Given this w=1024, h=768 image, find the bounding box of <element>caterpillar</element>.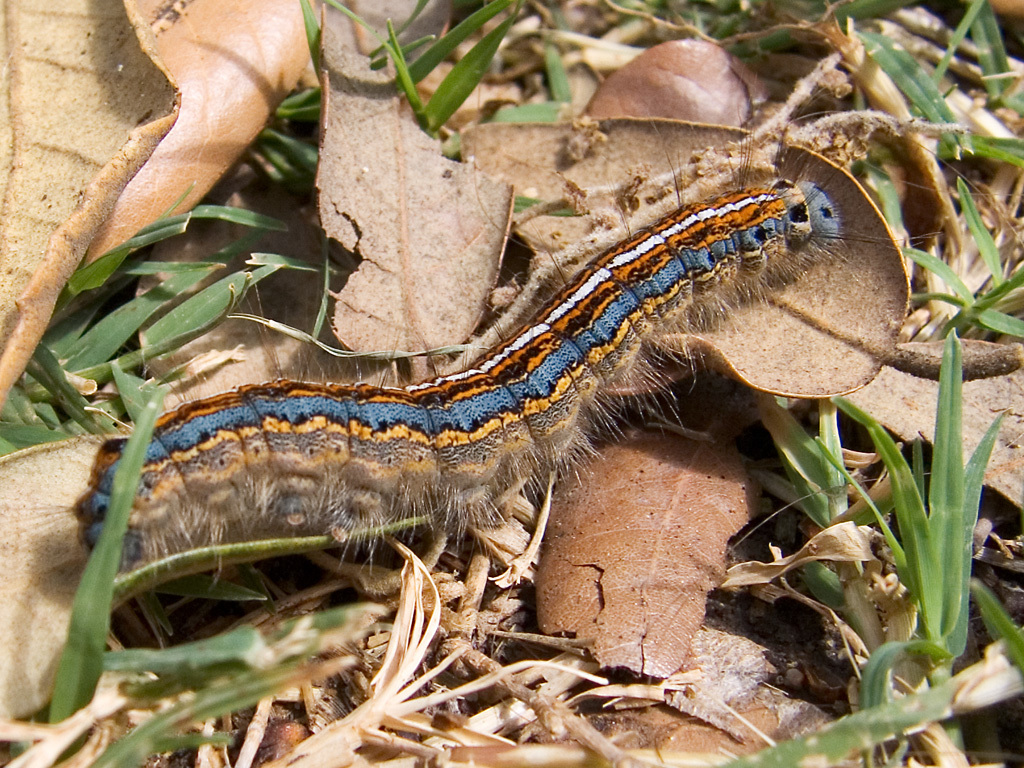
x1=0 y1=107 x2=940 y2=580.
